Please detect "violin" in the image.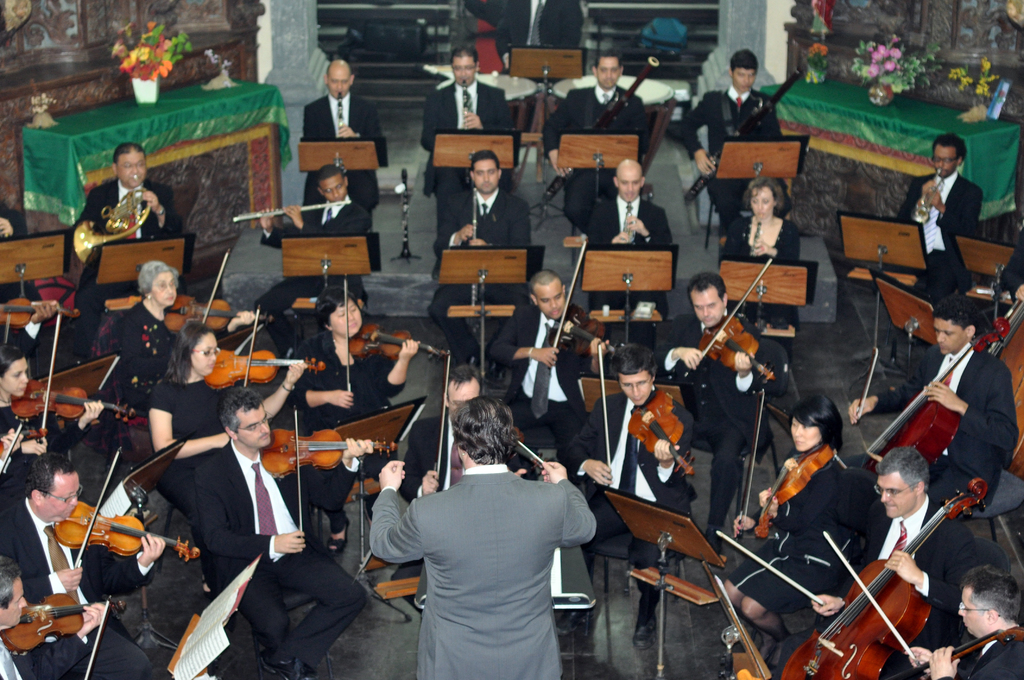
BBox(261, 406, 402, 553).
